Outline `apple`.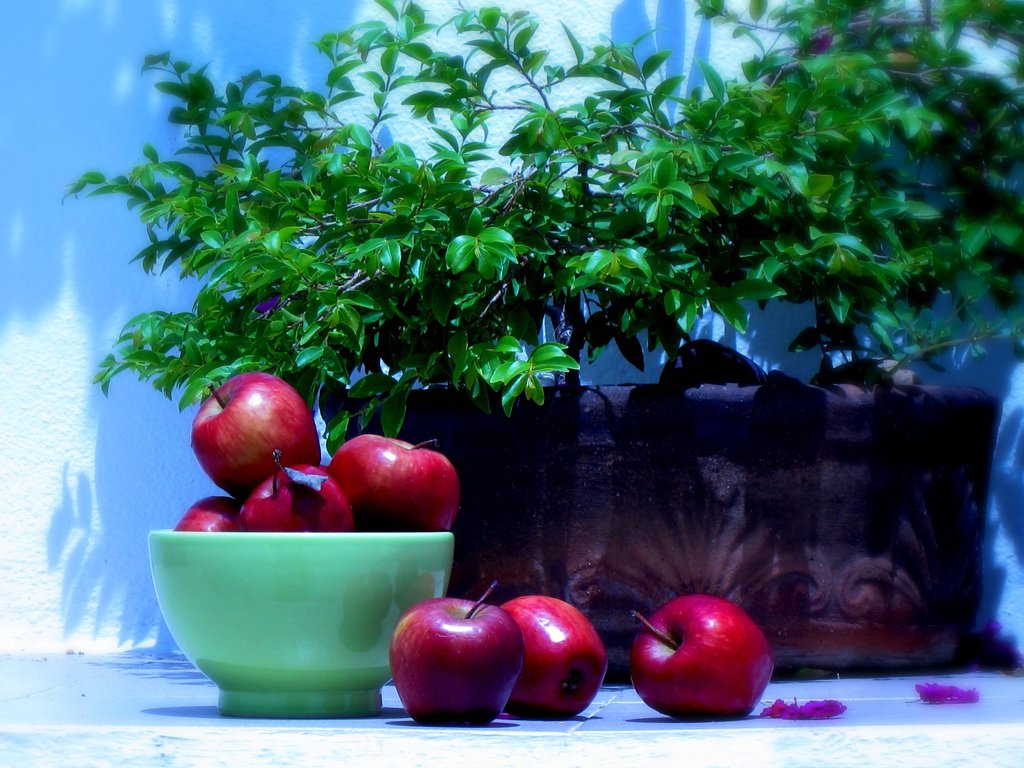
Outline: (x1=191, y1=371, x2=319, y2=502).
